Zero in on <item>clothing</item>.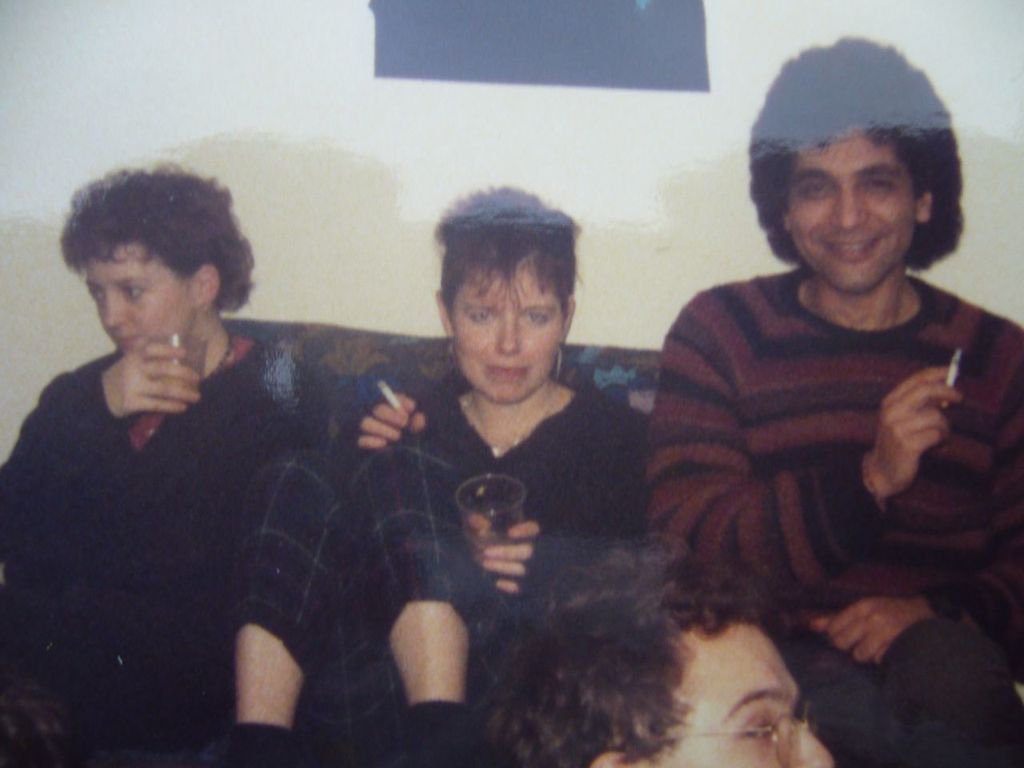
Zeroed in: bbox(234, 373, 649, 751).
